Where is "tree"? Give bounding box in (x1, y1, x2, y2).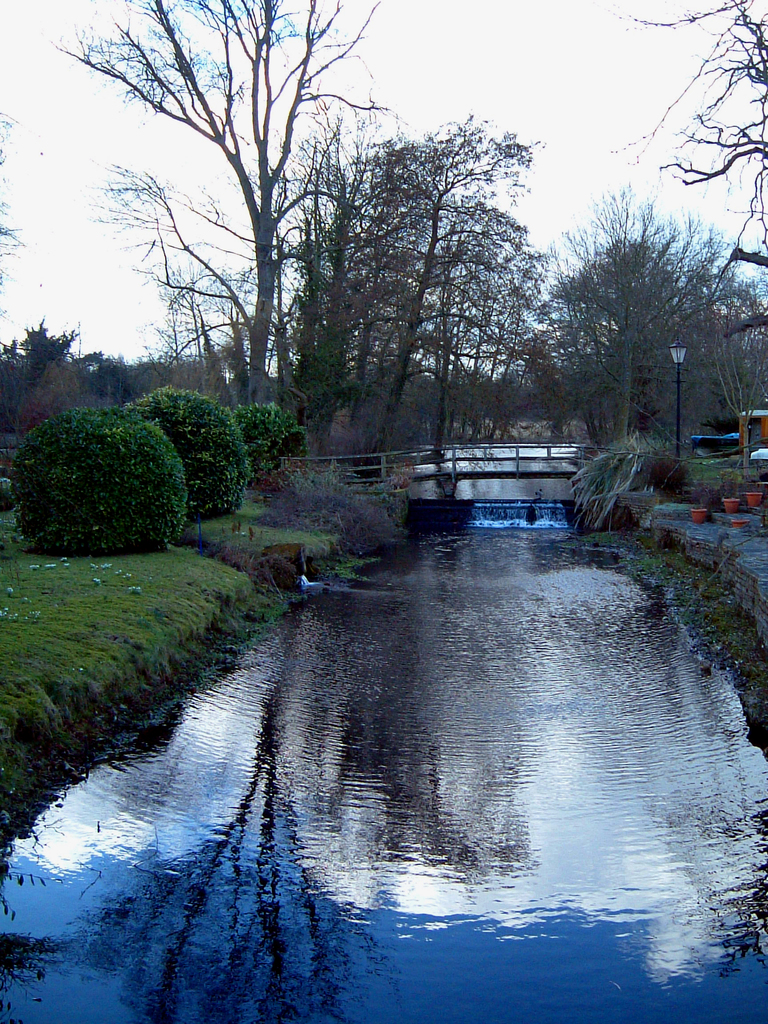
(541, 175, 733, 453).
